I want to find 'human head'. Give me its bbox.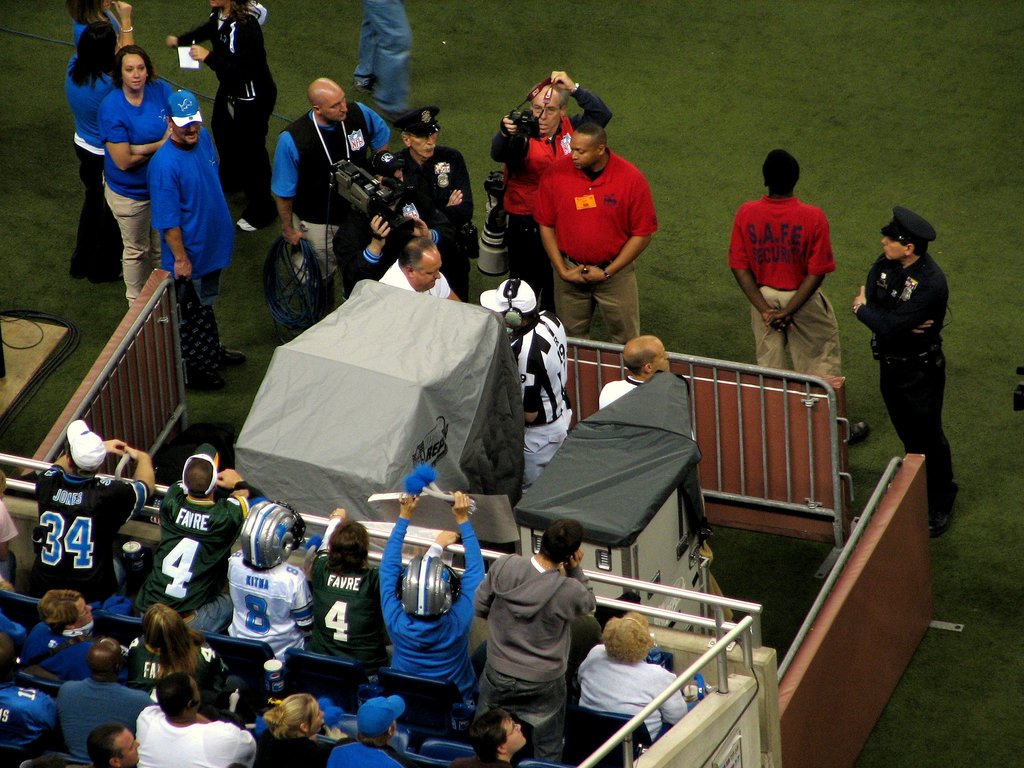
{"left": 397, "top": 549, "right": 463, "bottom": 623}.
